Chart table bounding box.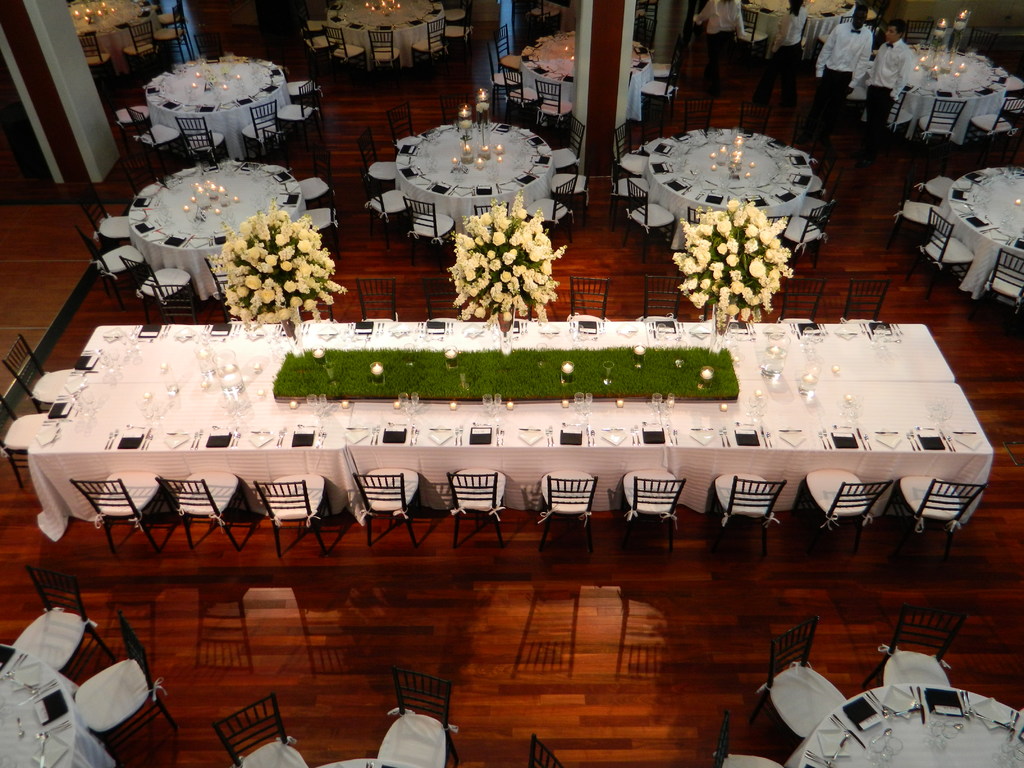
Charted: x1=391 y1=113 x2=558 y2=223.
